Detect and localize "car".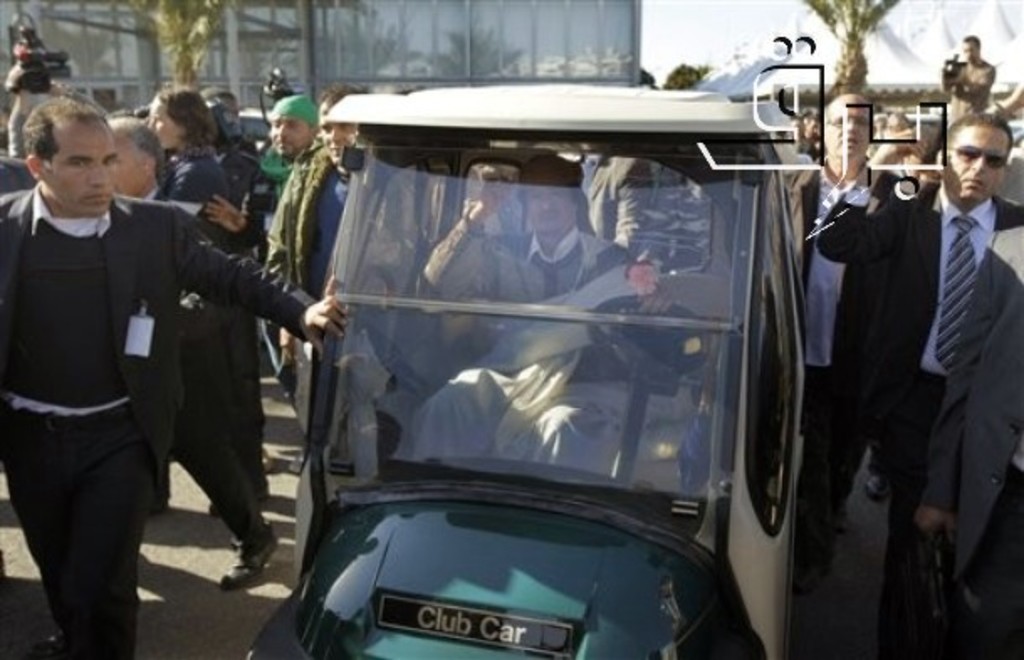
Localized at (x1=237, y1=82, x2=821, y2=658).
